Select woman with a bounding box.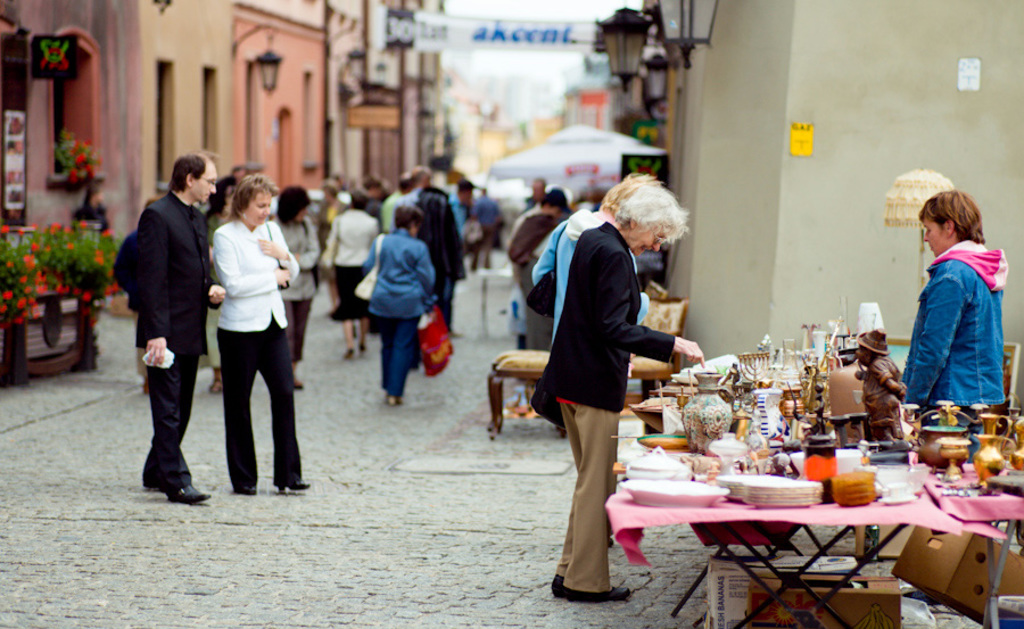
region(323, 189, 382, 362).
